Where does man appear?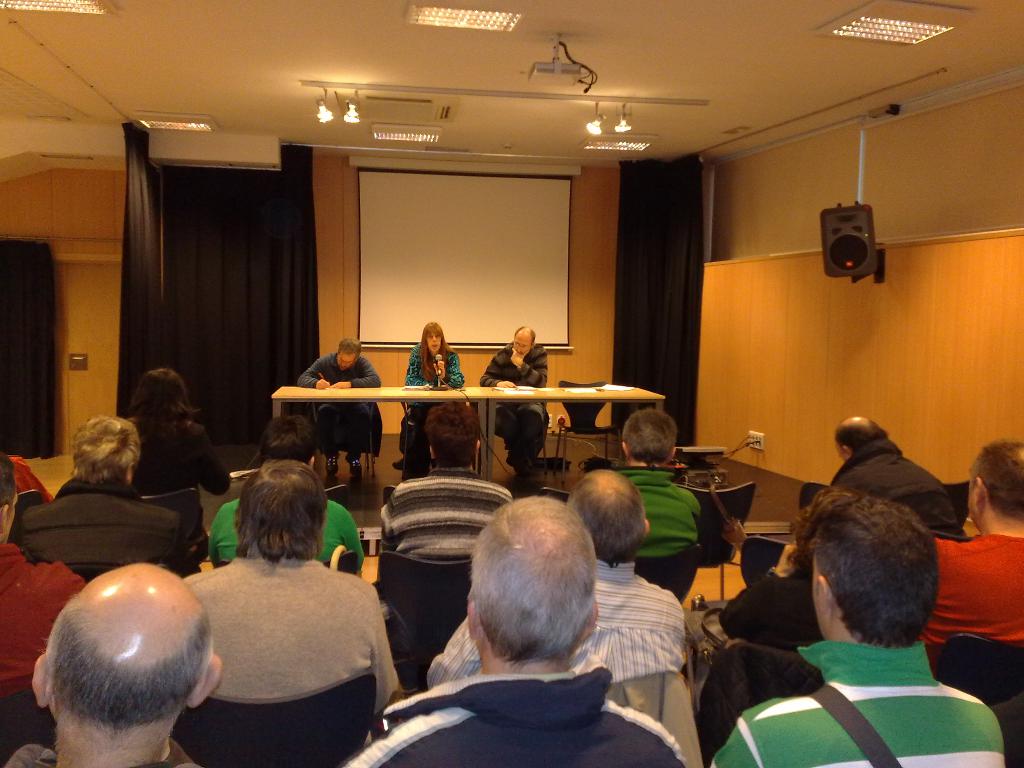
Appears at region(476, 327, 554, 477).
